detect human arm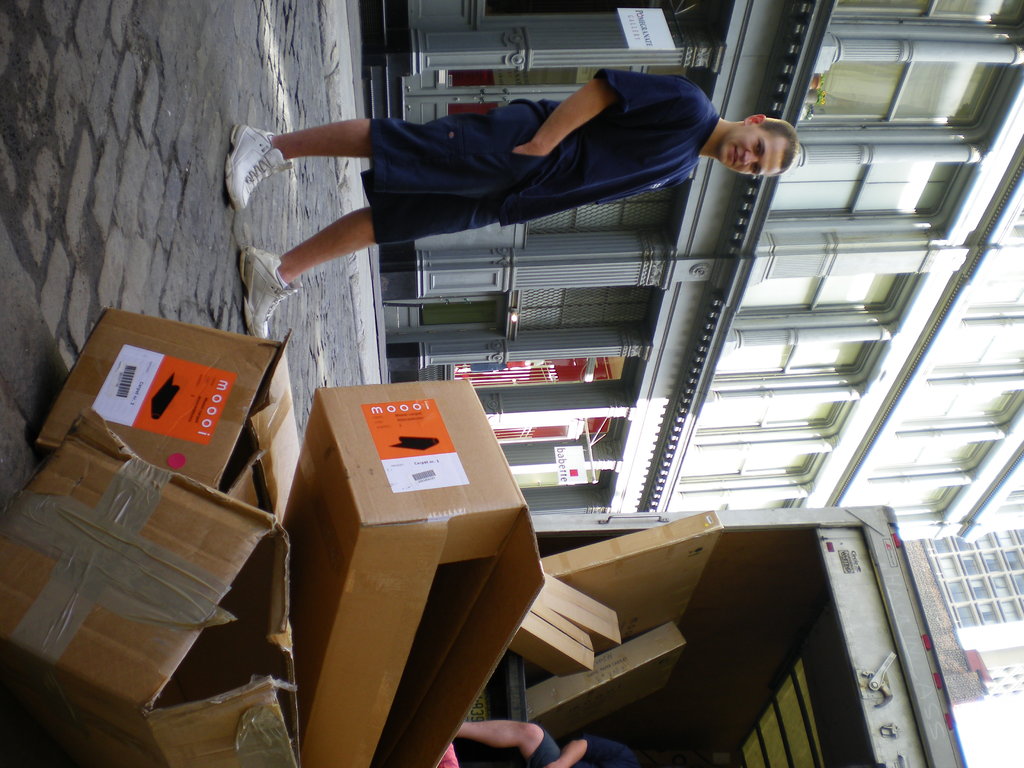
[left=548, top=736, right=636, bottom=767]
